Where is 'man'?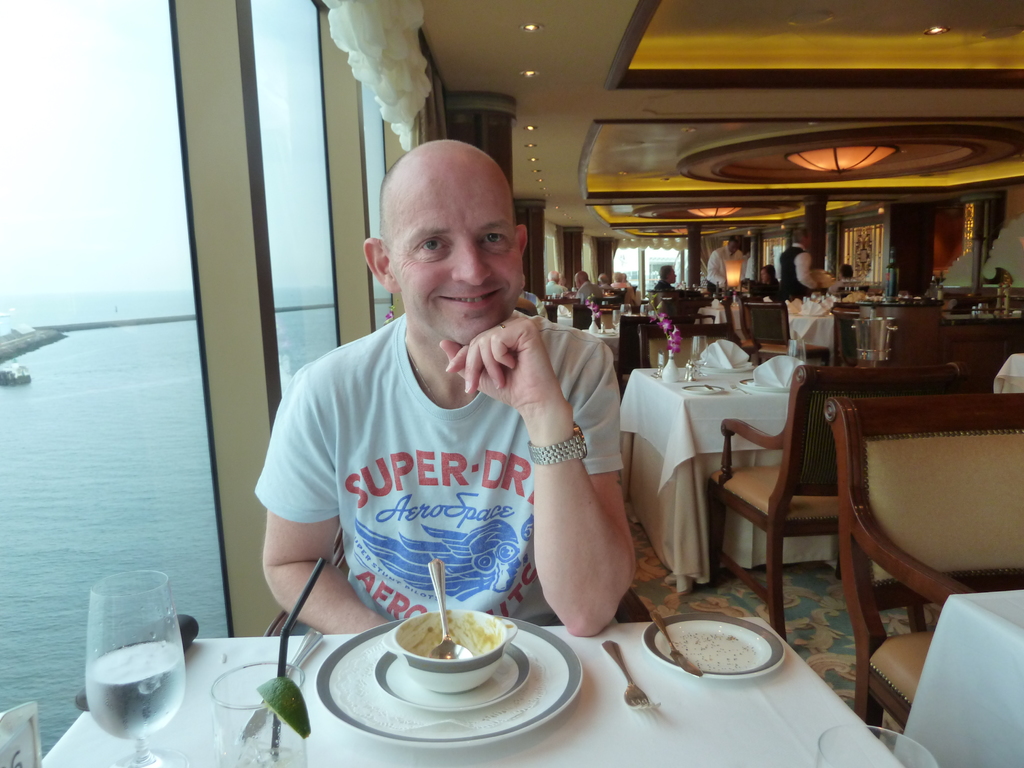
{"x1": 573, "y1": 270, "x2": 596, "y2": 296}.
